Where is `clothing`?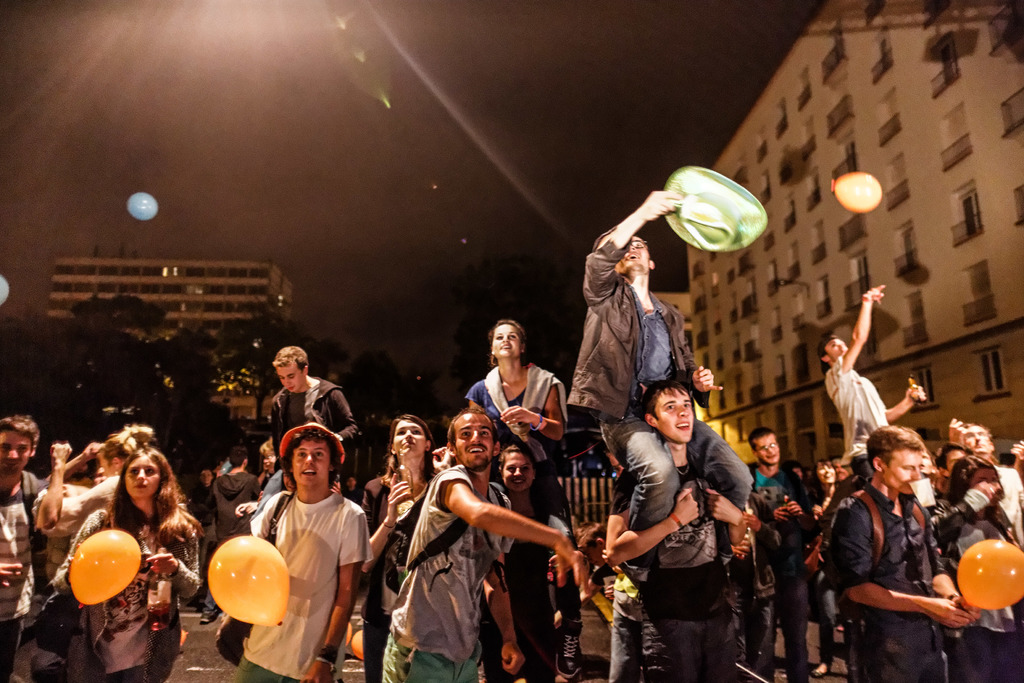
842/355/883/441.
